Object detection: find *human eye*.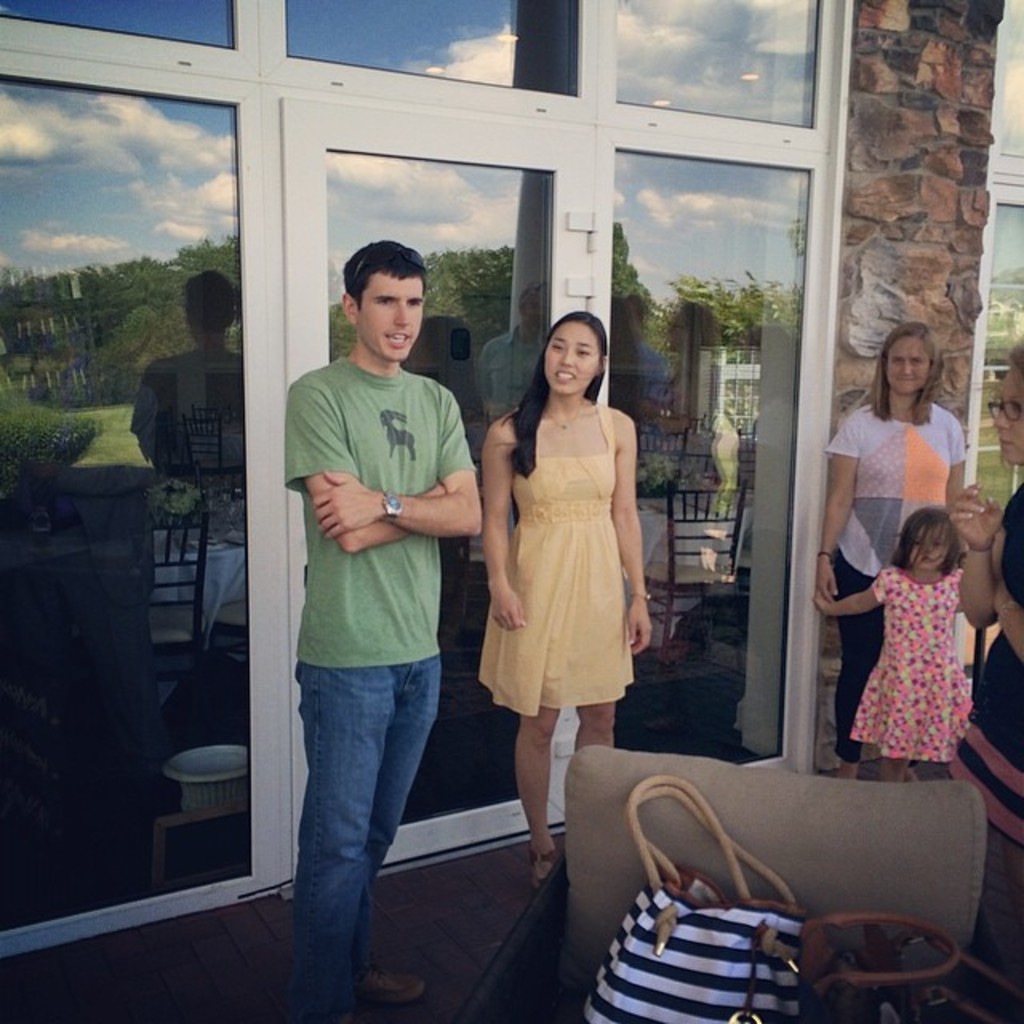
552, 341, 565, 352.
